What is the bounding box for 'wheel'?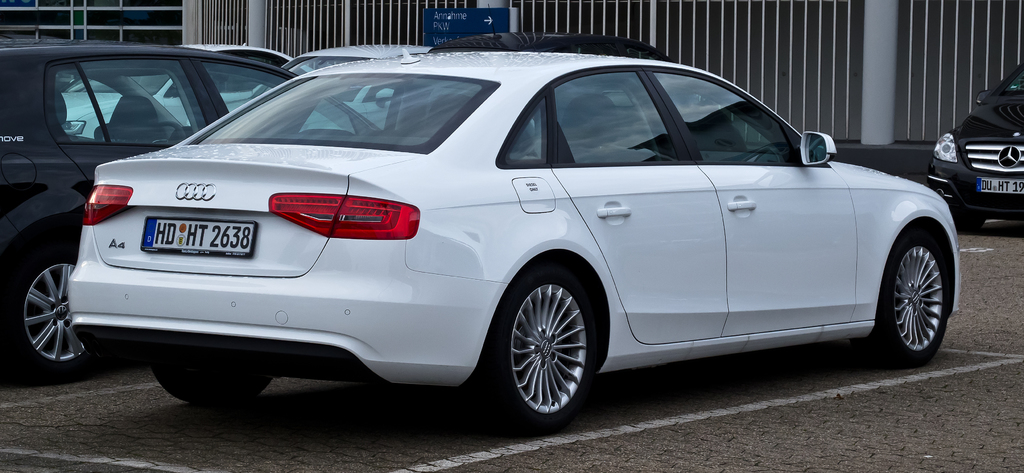
bbox=(952, 213, 986, 233).
